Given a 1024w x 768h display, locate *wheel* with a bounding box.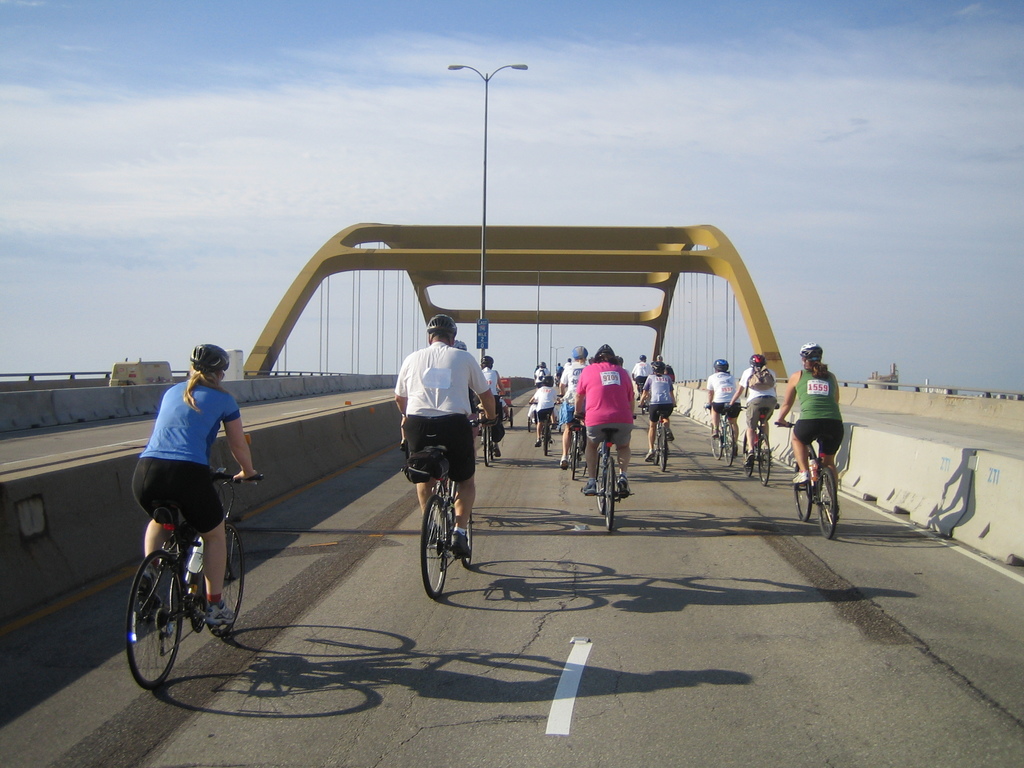
Located: region(724, 422, 737, 465).
